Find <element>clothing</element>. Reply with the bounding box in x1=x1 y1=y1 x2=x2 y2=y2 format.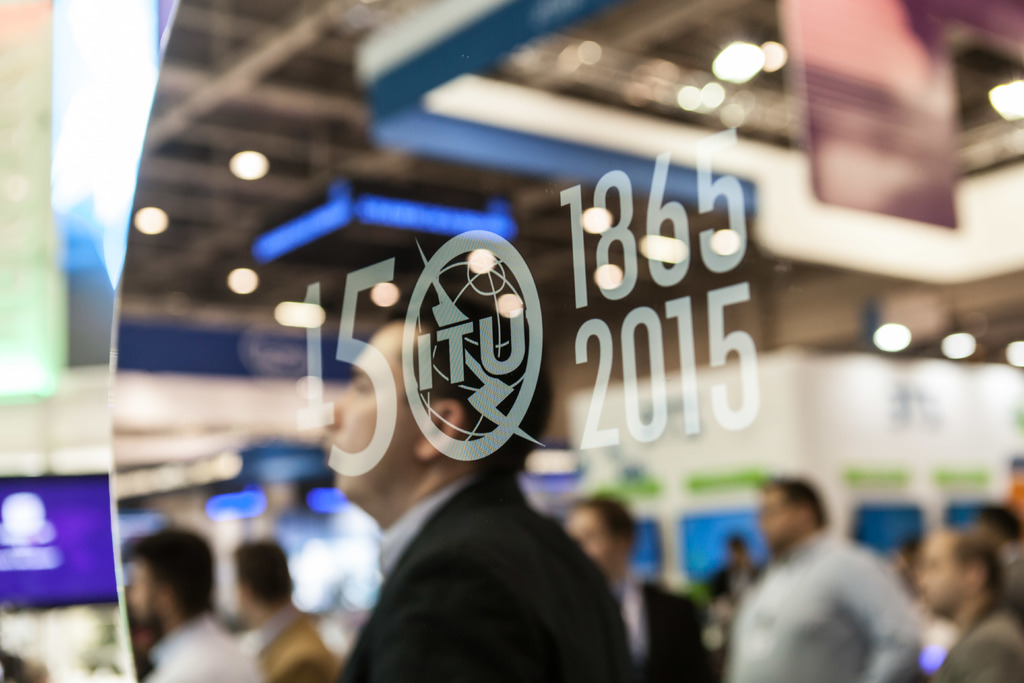
x1=714 y1=523 x2=924 y2=682.
